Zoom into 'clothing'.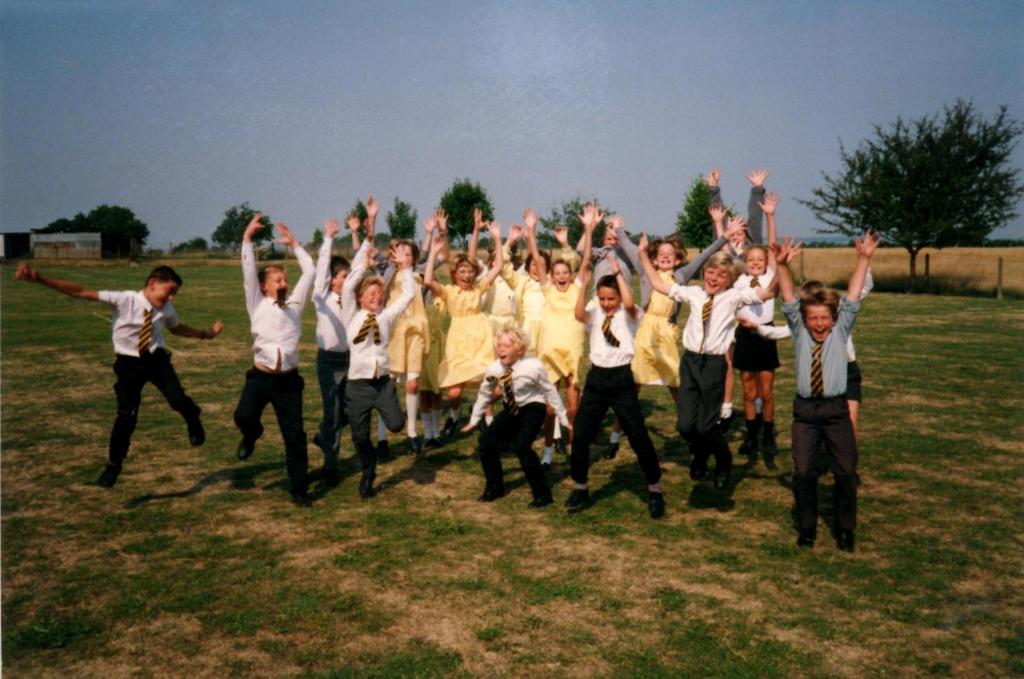
Zoom target: 344,262,419,388.
